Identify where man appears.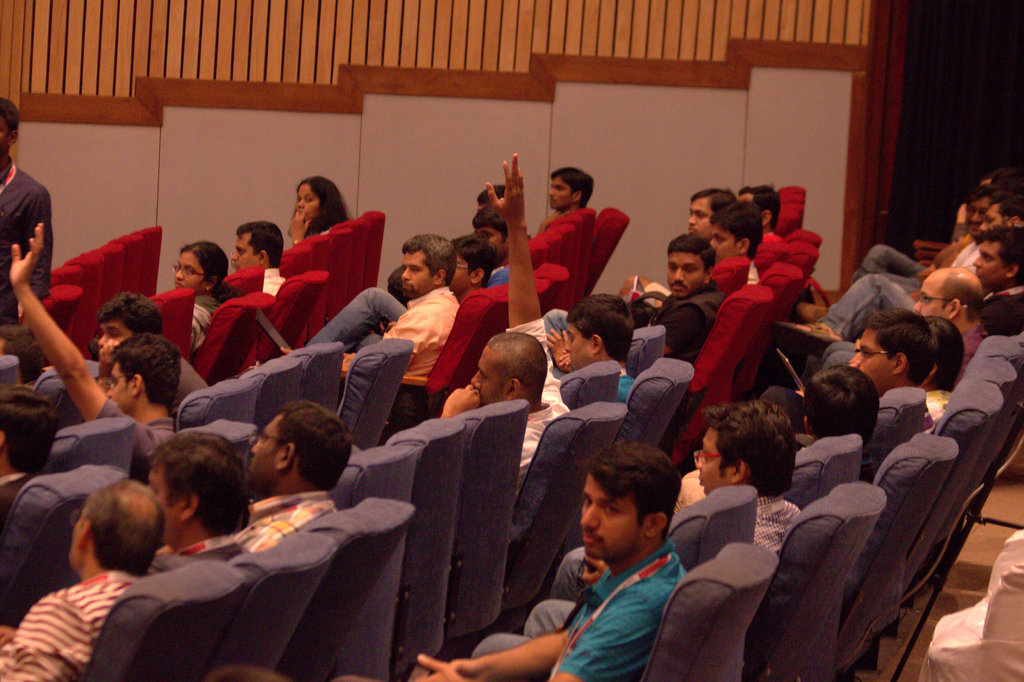
Appears at [left=858, top=174, right=1023, bottom=270].
